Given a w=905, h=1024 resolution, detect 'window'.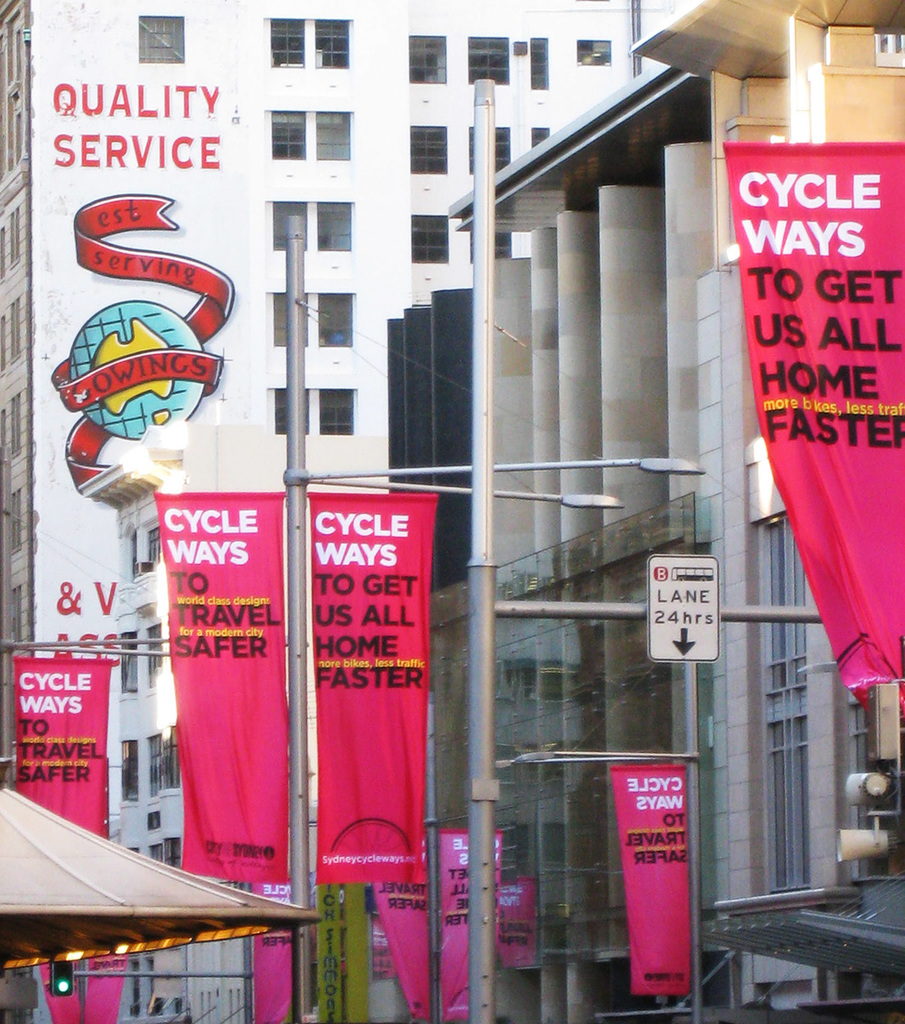
146:628:160:687.
